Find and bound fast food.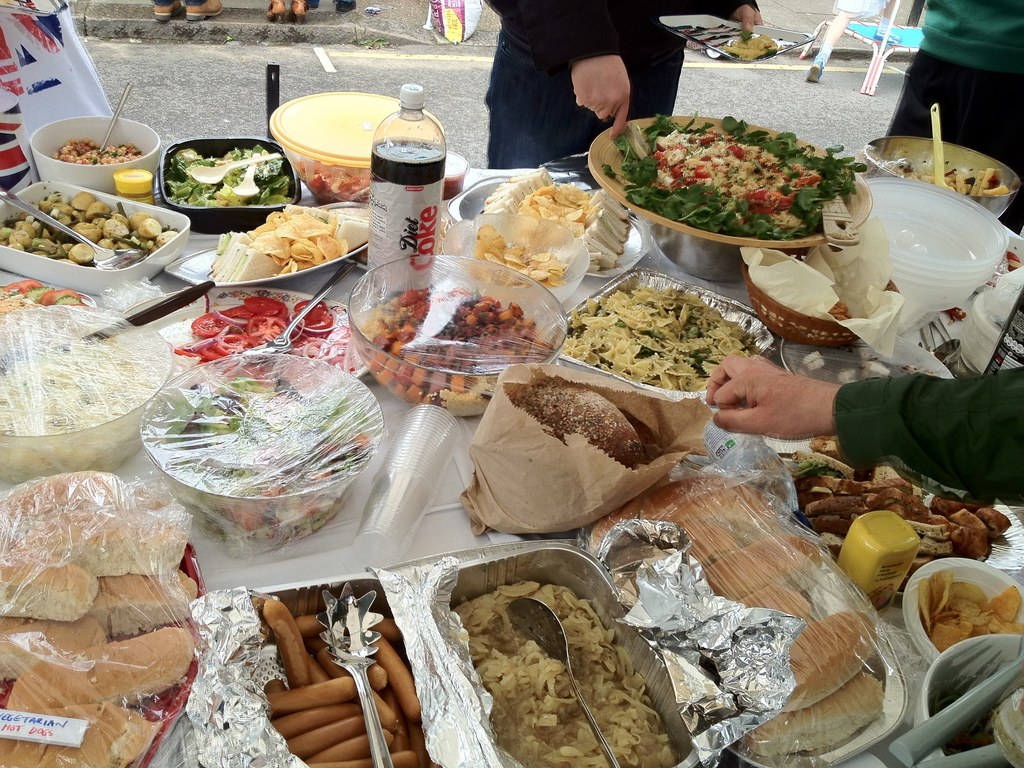
Bound: <box>95,563,204,625</box>.
